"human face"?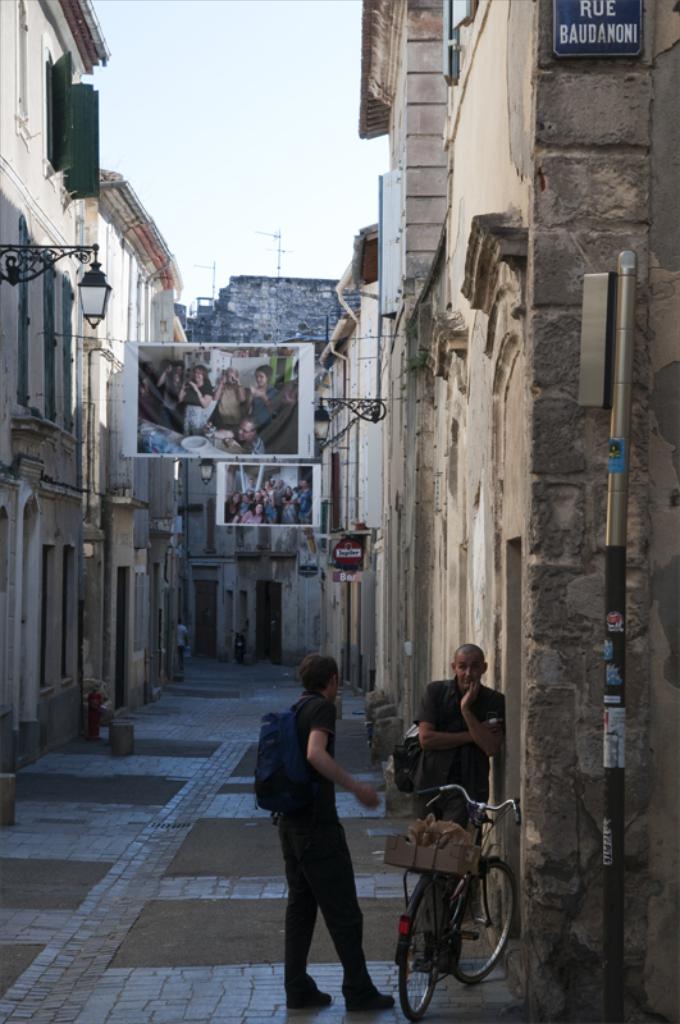
bbox=[252, 498, 263, 520]
